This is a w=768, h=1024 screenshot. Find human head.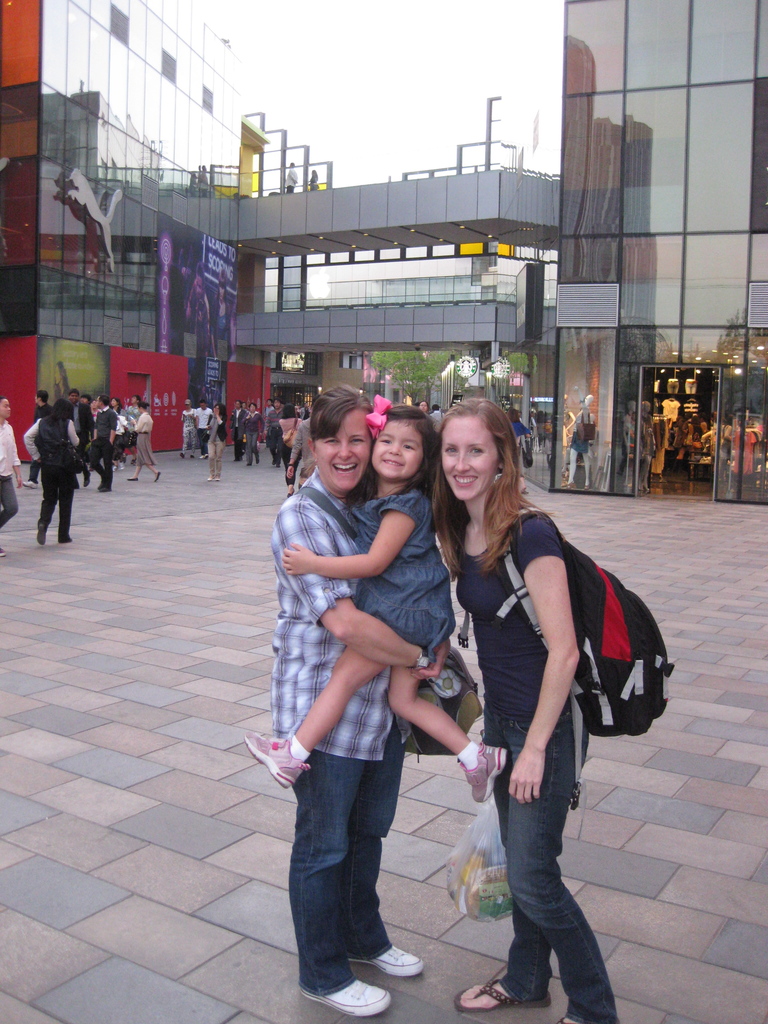
Bounding box: (136, 401, 150, 413).
